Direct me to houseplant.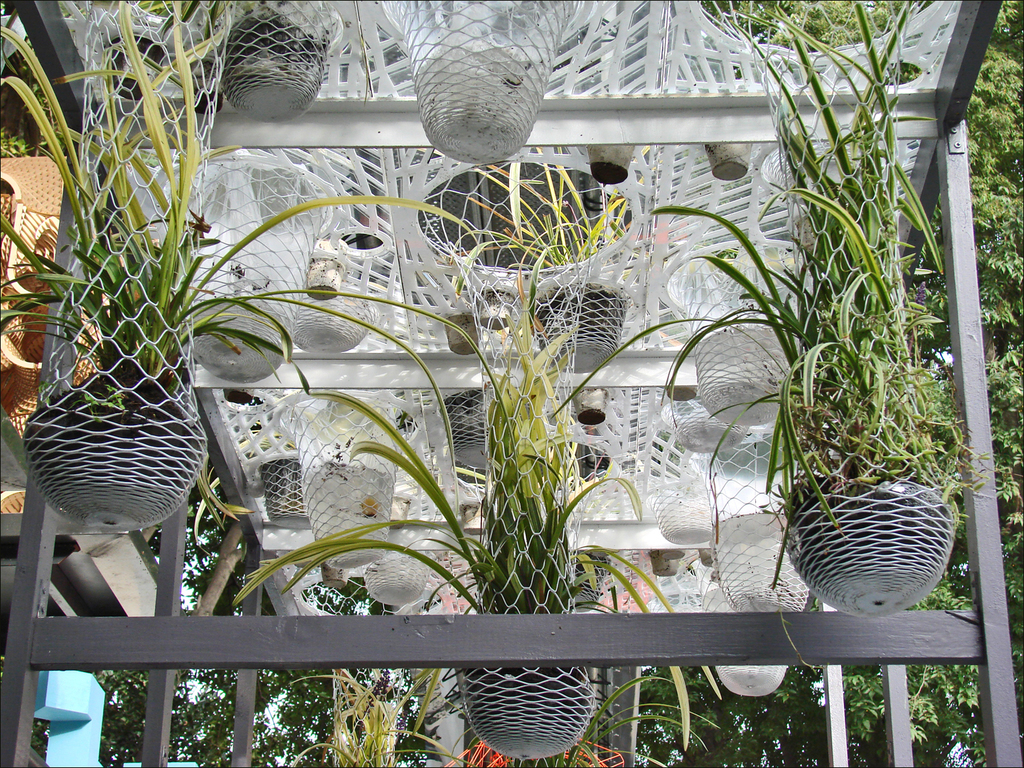
Direction: (left=540, top=0, right=1023, bottom=617).
